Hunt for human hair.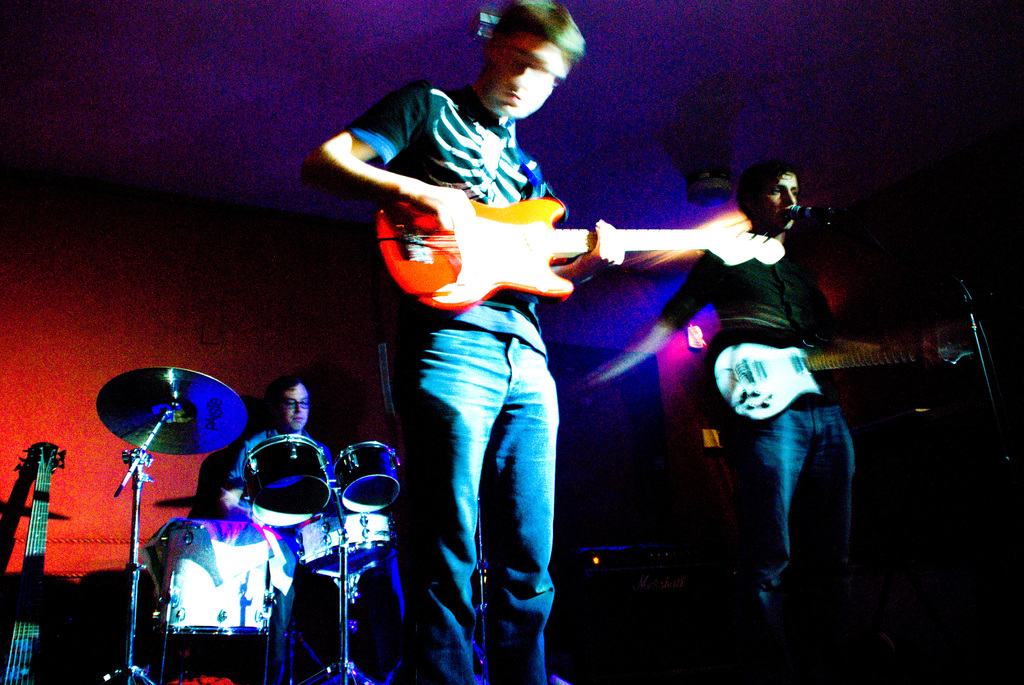
Hunted down at <box>483,0,589,70</box>.
